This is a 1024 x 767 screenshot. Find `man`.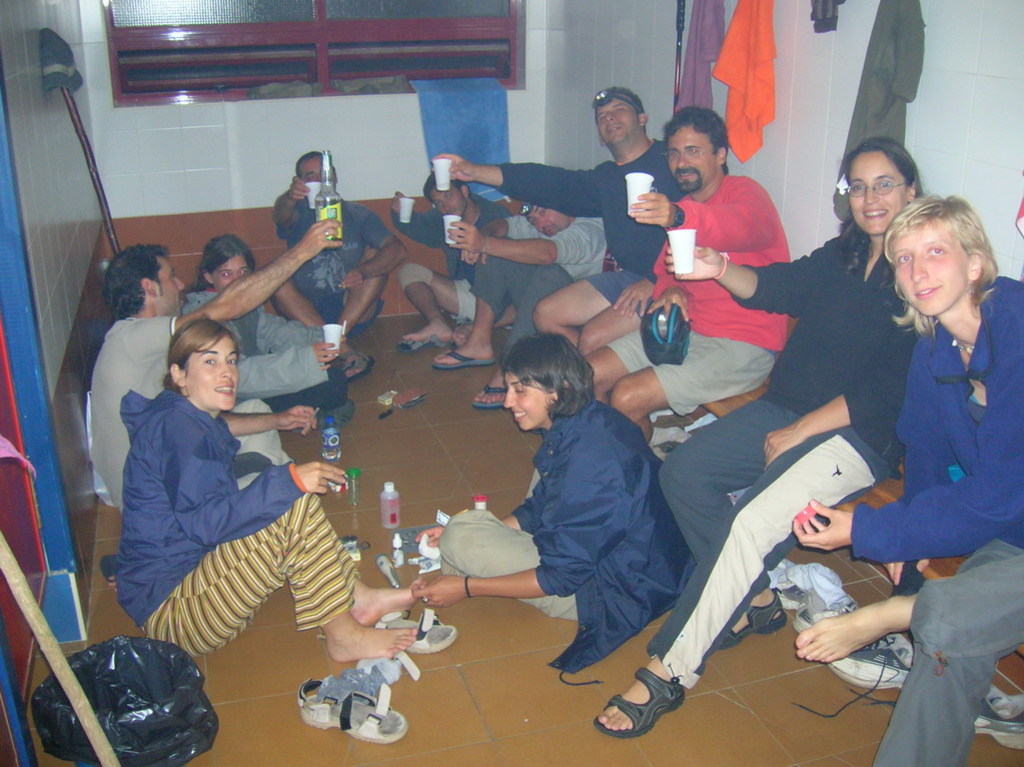
Bounding box: locate(437, 201, 610, 412).
